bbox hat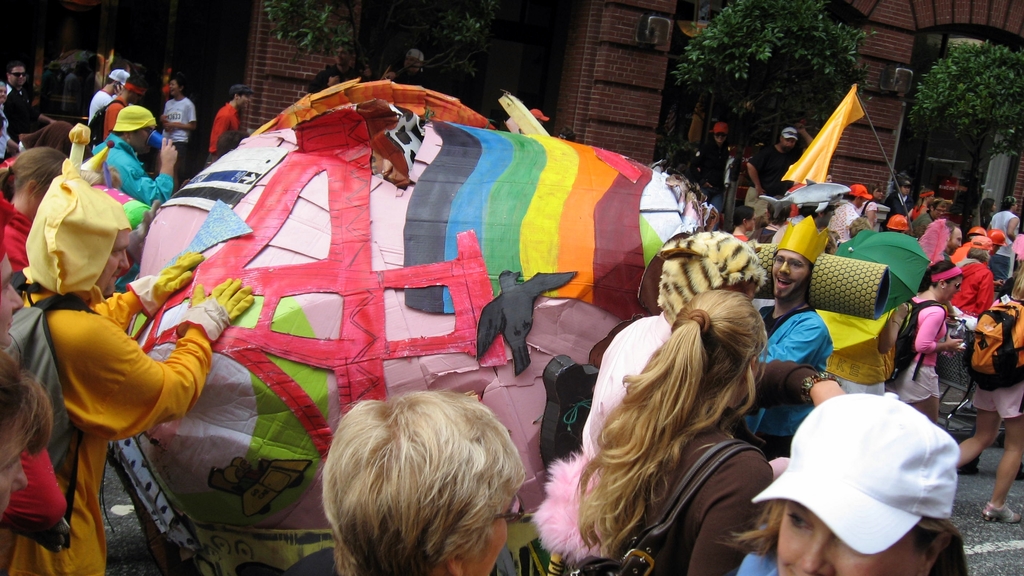
pyautogui.locateOnScreen(971, 237, 995, 251)
